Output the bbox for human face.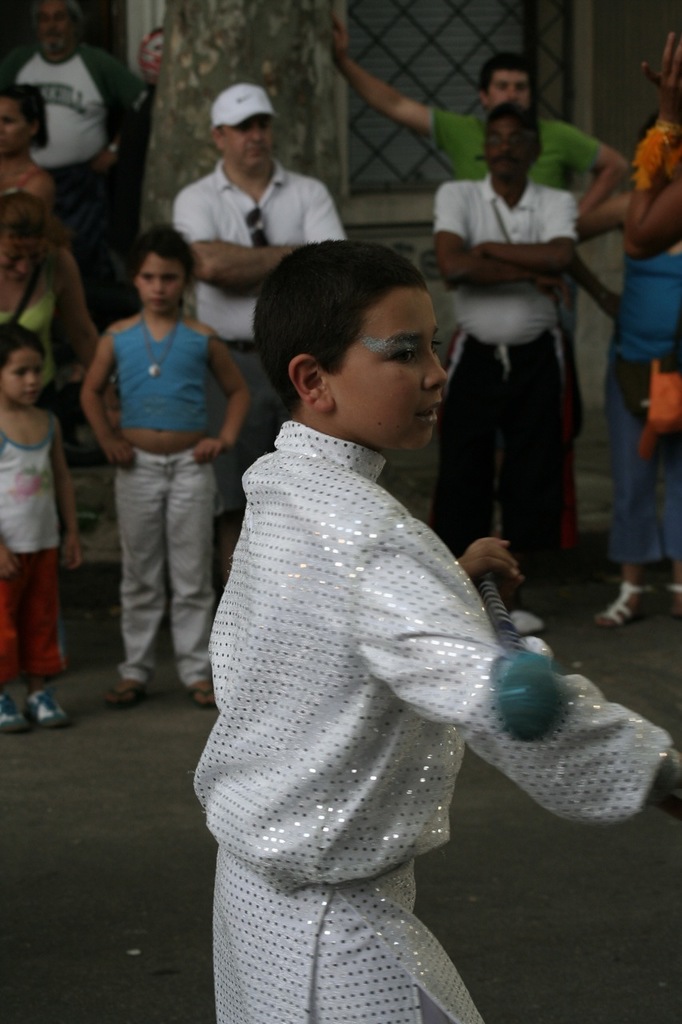
bbox=(140, 251, 194, 309).
